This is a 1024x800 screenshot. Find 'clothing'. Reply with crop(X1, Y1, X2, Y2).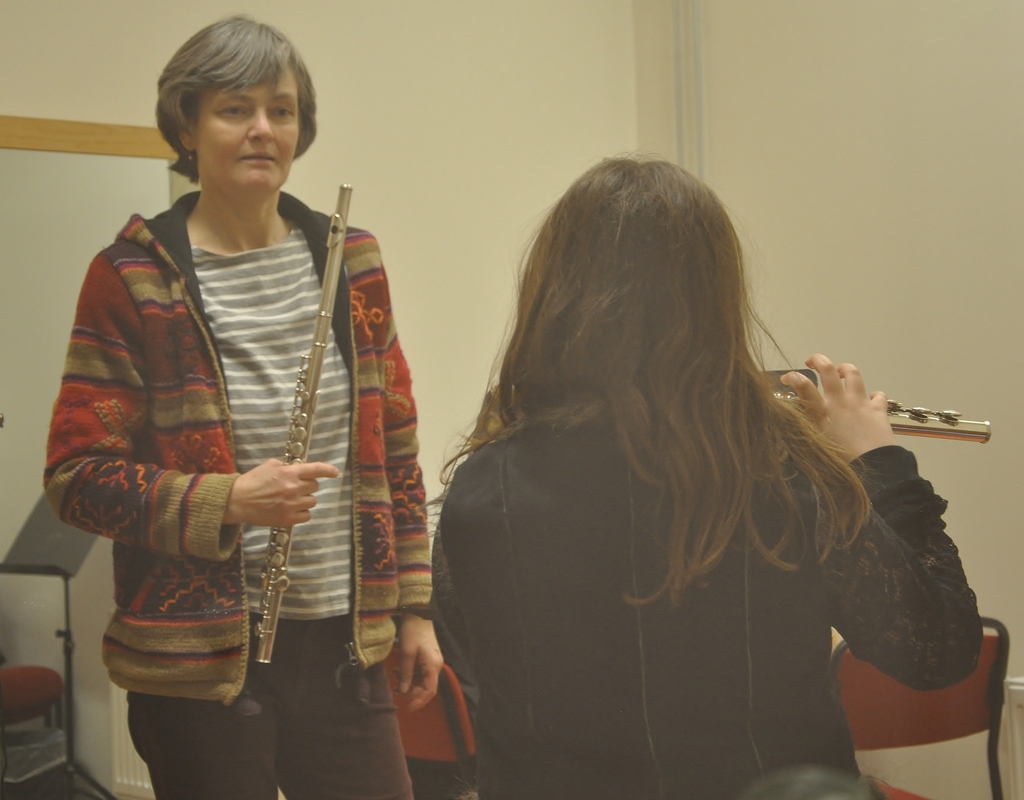
crop(436, 391, 978, 799).
